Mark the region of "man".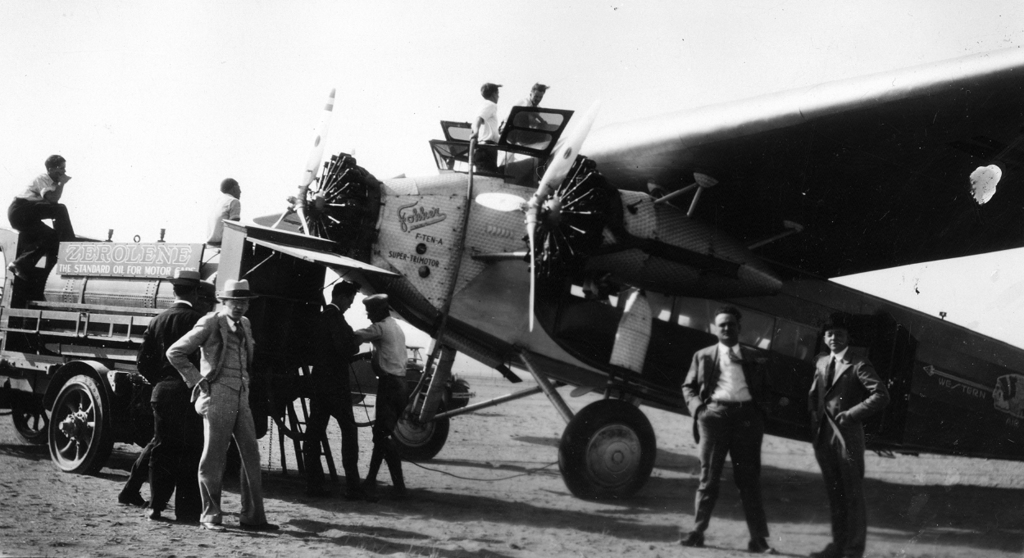
Region: left=802, top=316, right=892, bottom=546.
